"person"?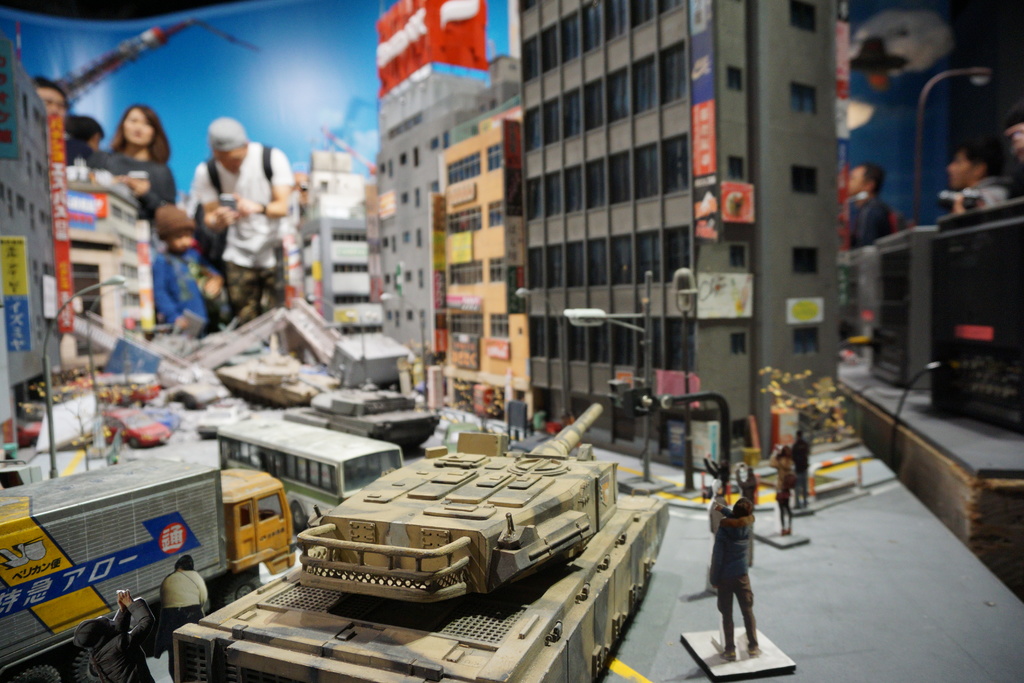
[707, 472, 776, 666]
